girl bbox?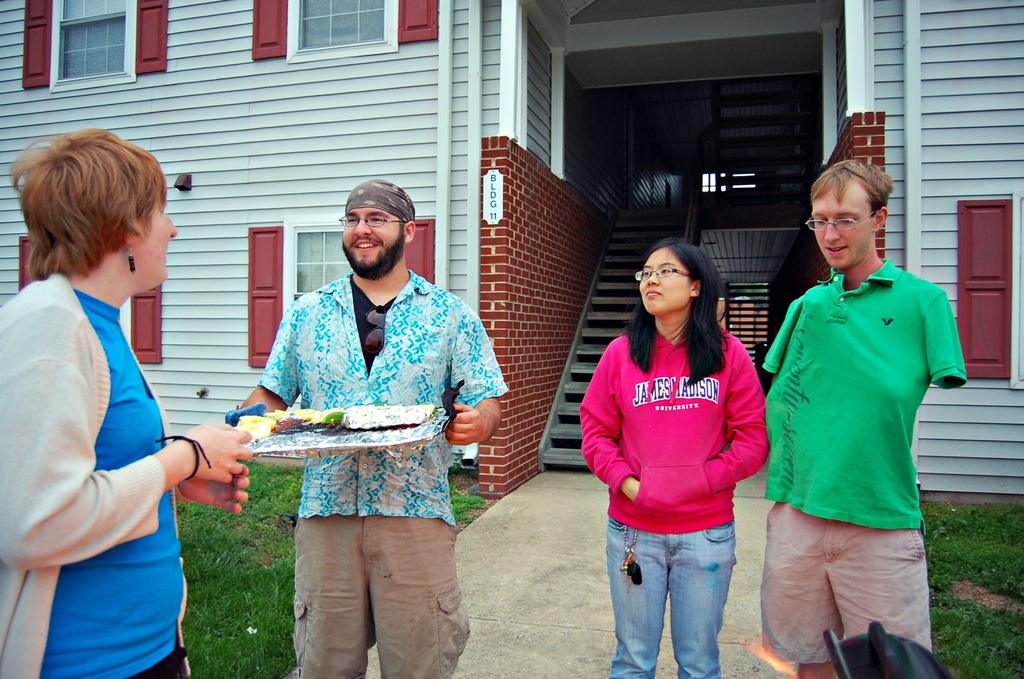
region(578, 237, 769, 678)
